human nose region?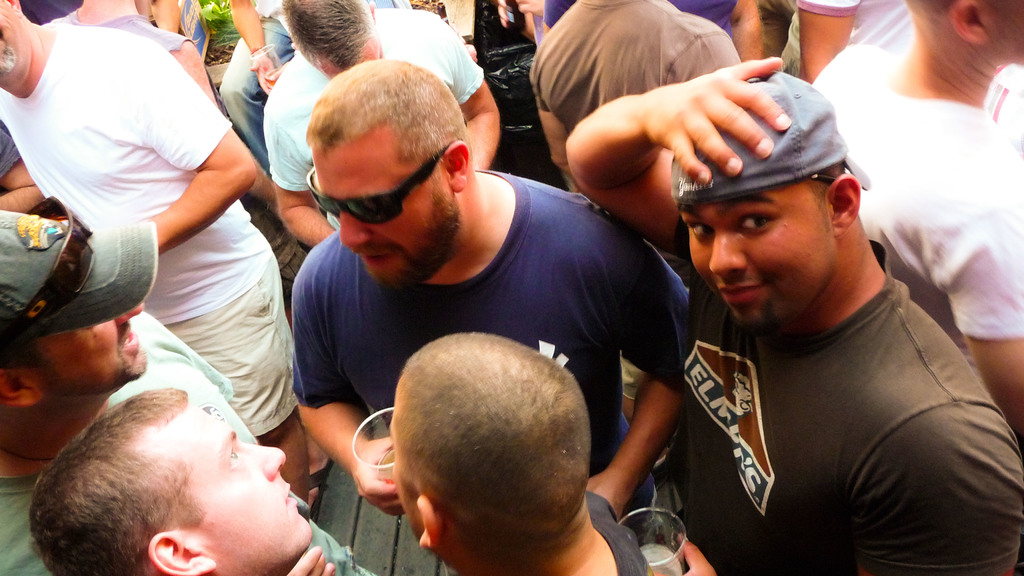
box(708, 225, 748, 277)
